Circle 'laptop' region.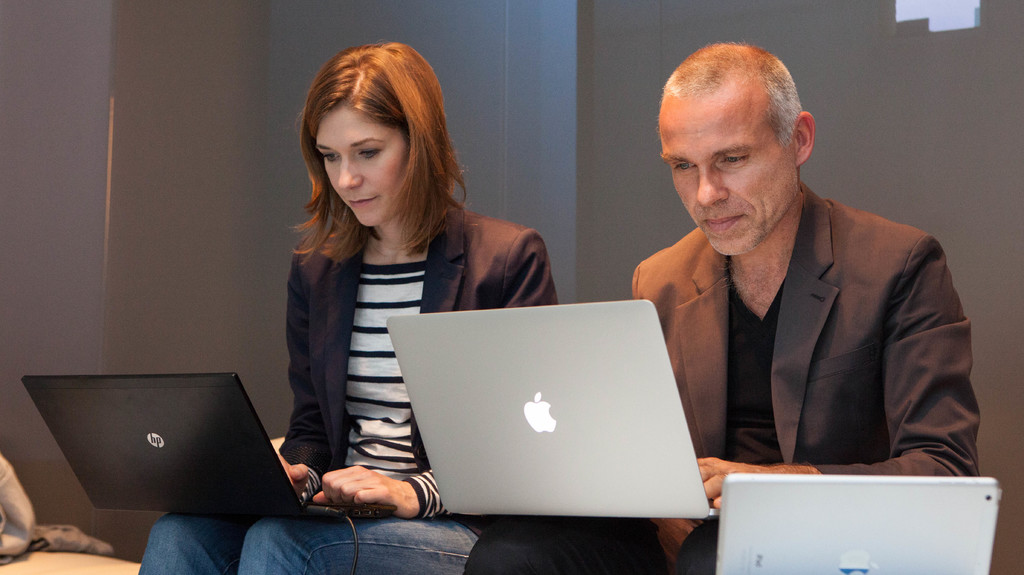
Region: region(20, 376, 397, 519).
